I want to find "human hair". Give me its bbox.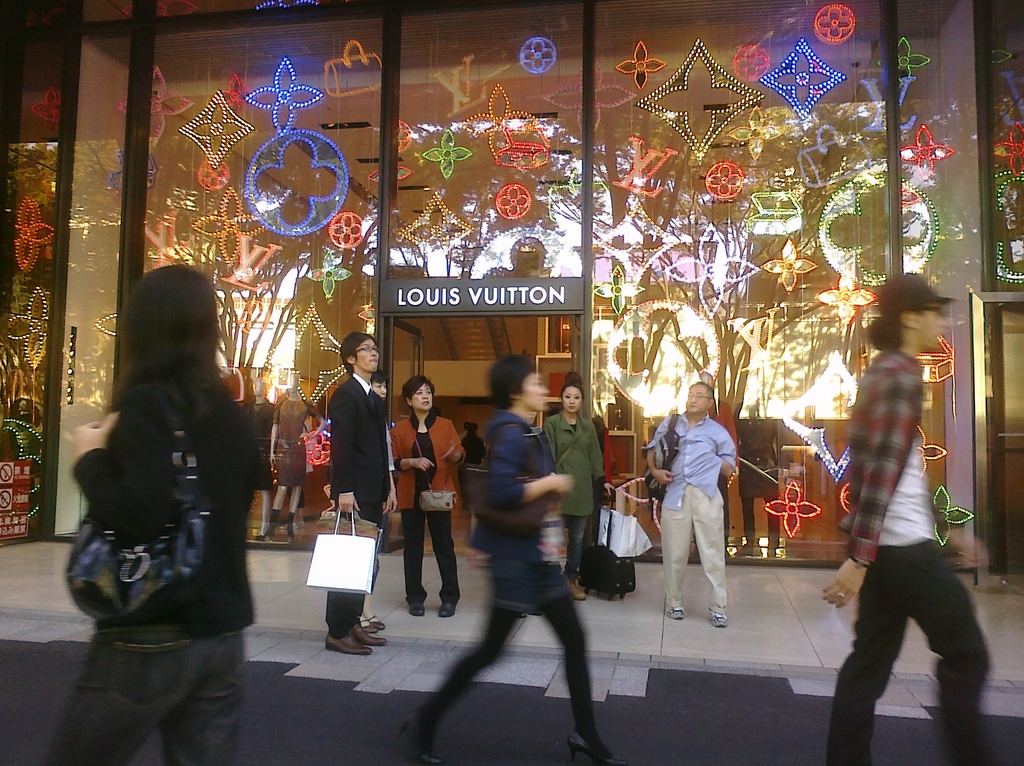
left=865, top=306, right=906, bottom=351.
